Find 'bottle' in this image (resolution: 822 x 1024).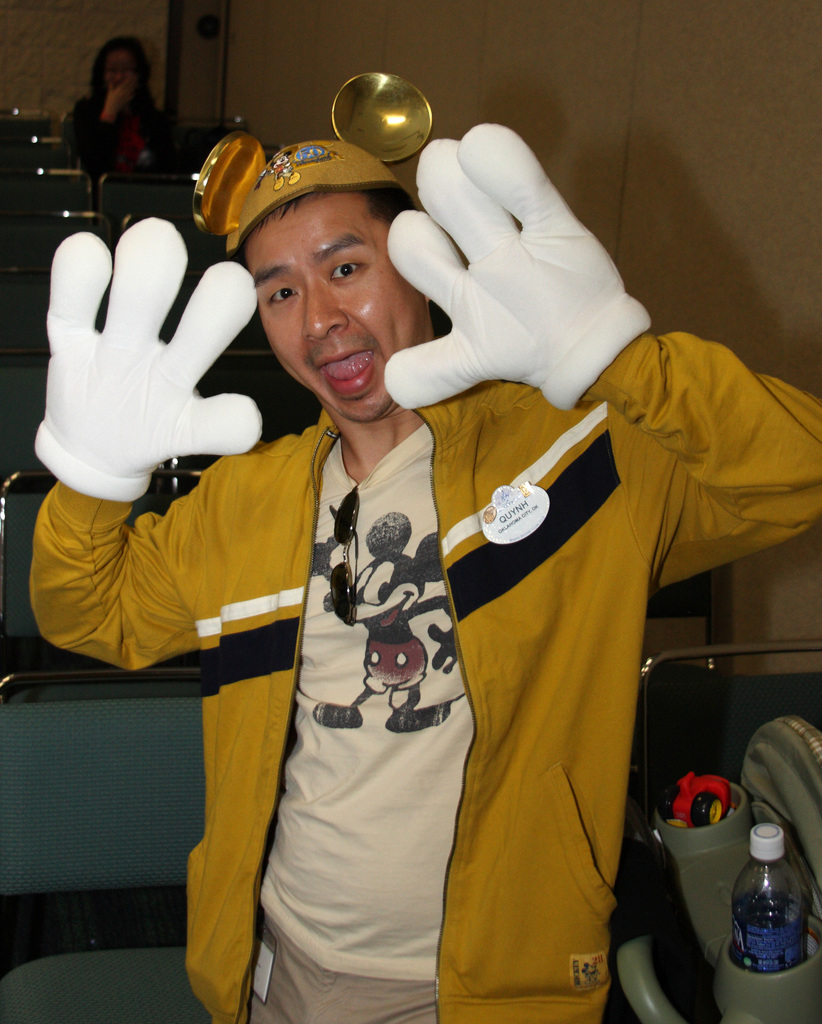
722 842 803 996.
